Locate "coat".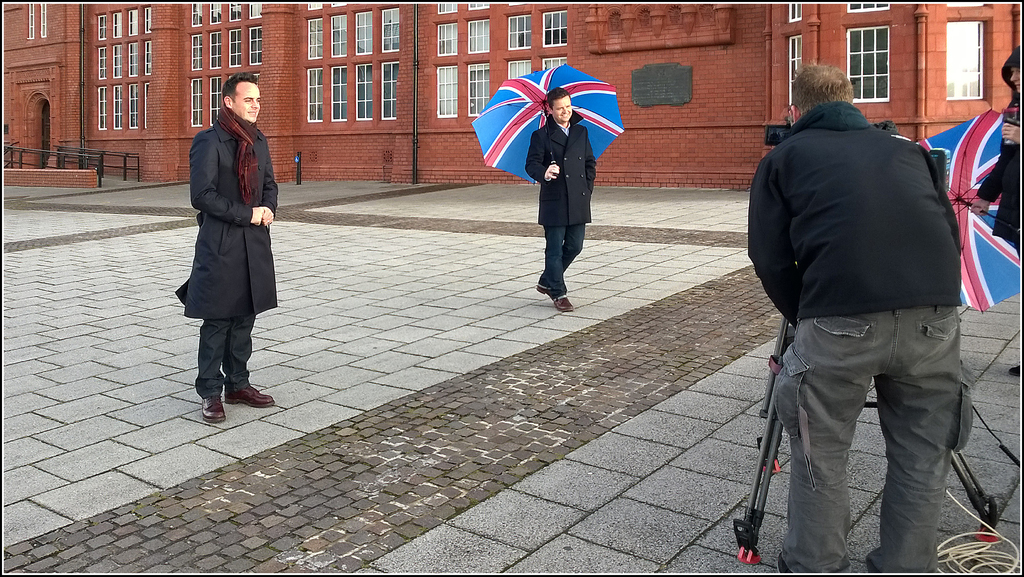
Bounding box: Rect(525, 115, 595, 242).
